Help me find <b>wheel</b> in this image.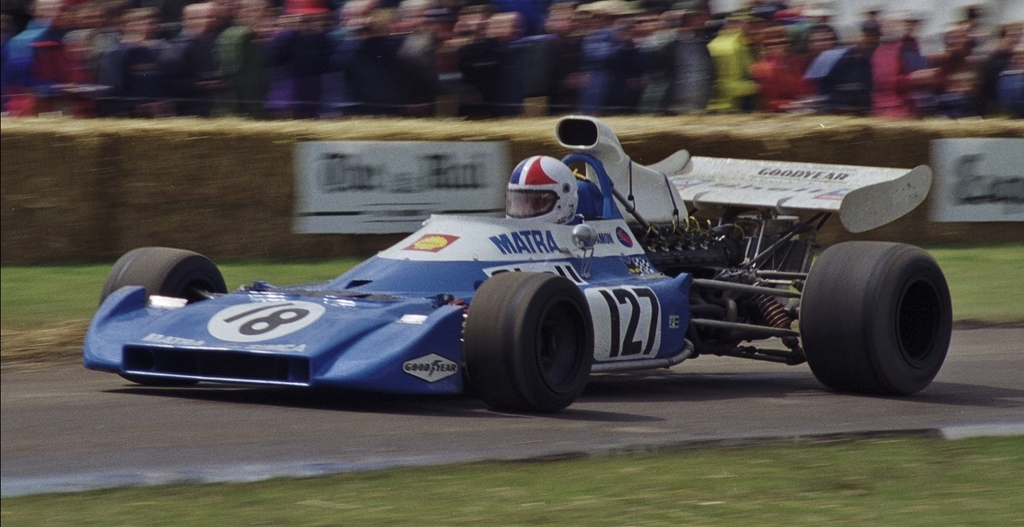
Found it: (x1=808, y1=225, x2=950, y2=383).
